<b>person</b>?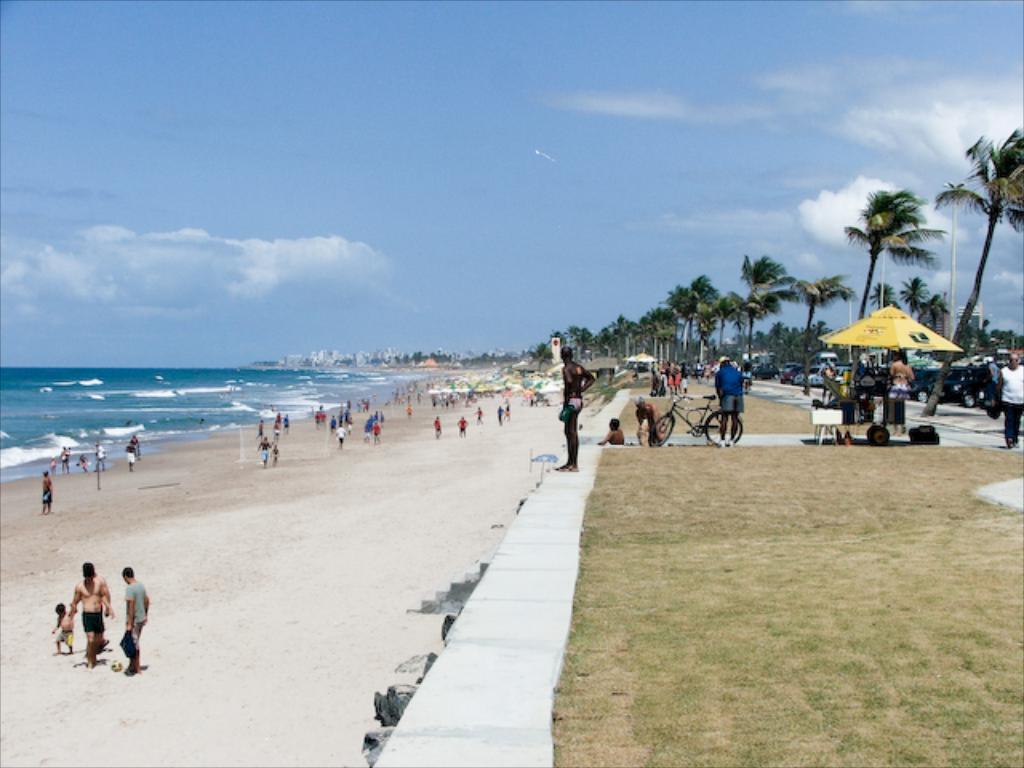
detection(629, 390, 667, 445)
